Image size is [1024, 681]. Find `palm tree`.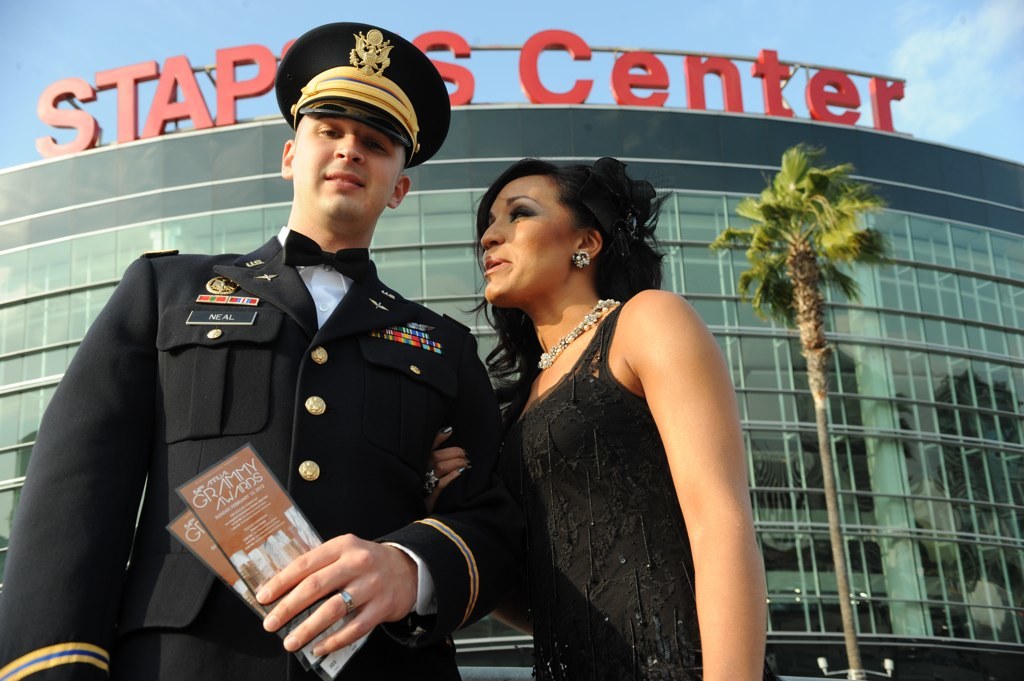
BBox(740, 136, 918, 628).
